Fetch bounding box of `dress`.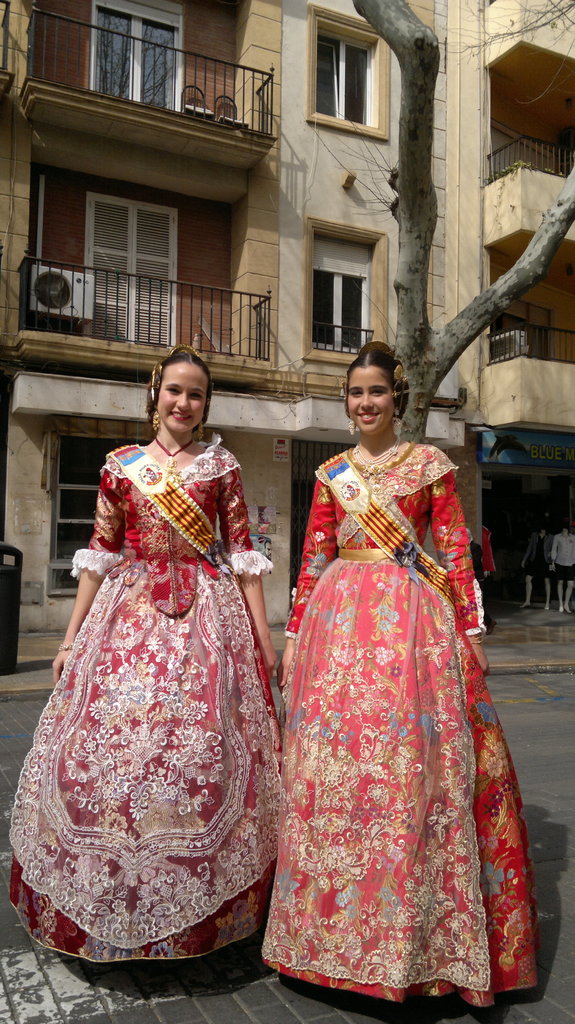
Bbox: detection(8, 433, 280, 961).
